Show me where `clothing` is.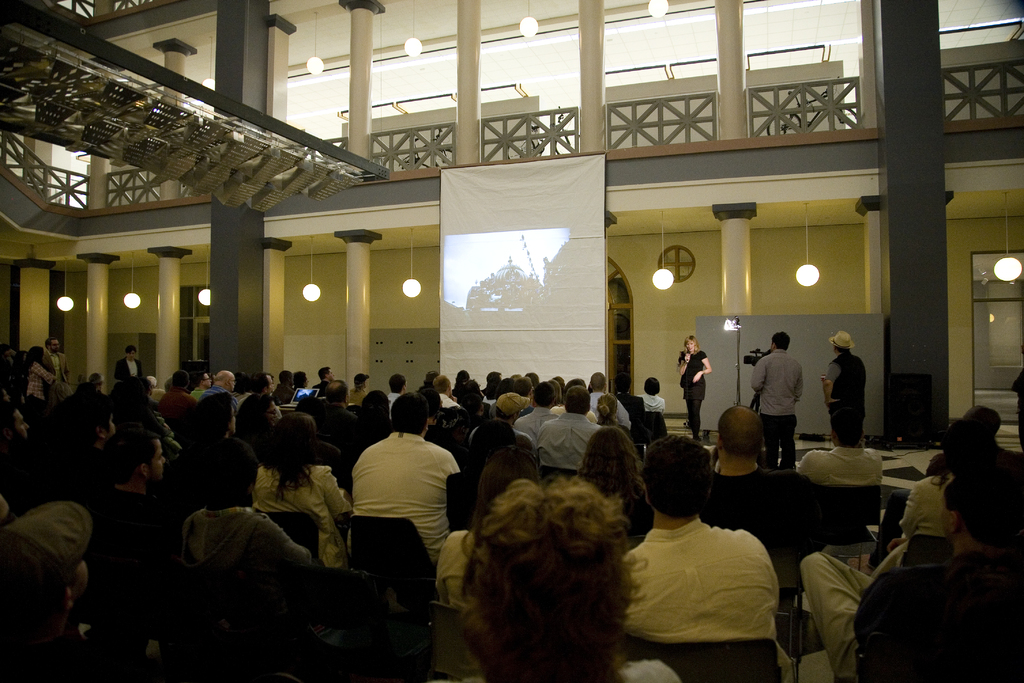
`clothing` is at {"x1": 822, "y1": 352, "x2": 872, "y2": 450}.
